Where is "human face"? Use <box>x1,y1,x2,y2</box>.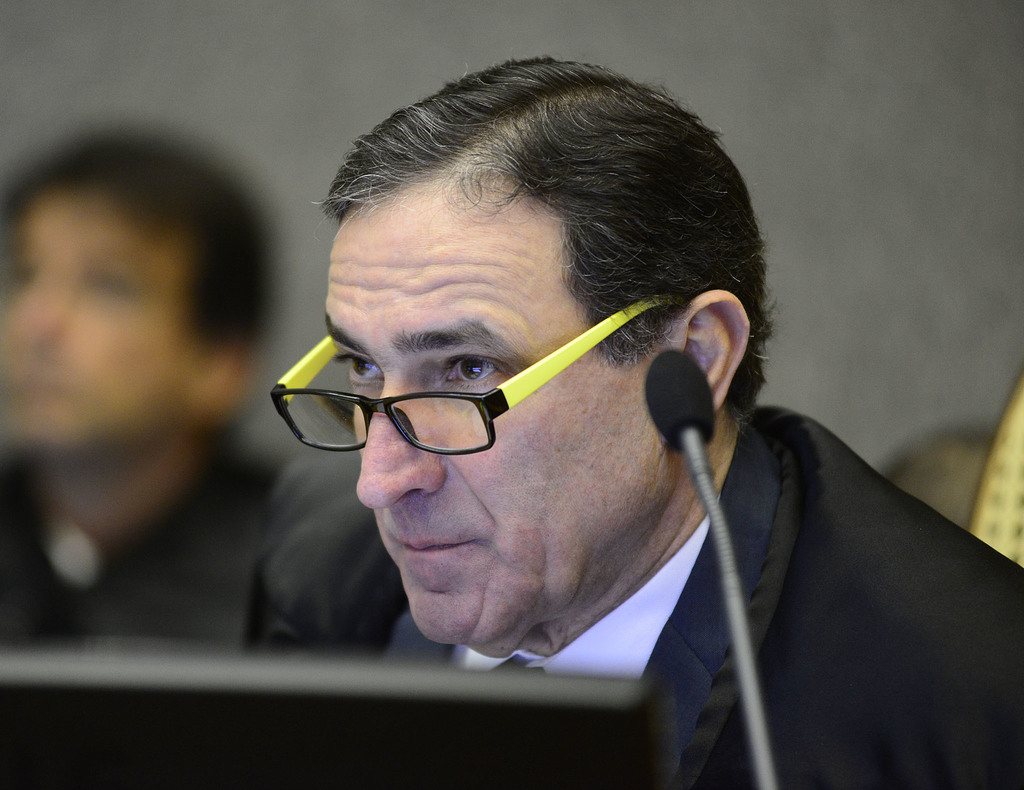
<box>312,181,670,659</box>.
